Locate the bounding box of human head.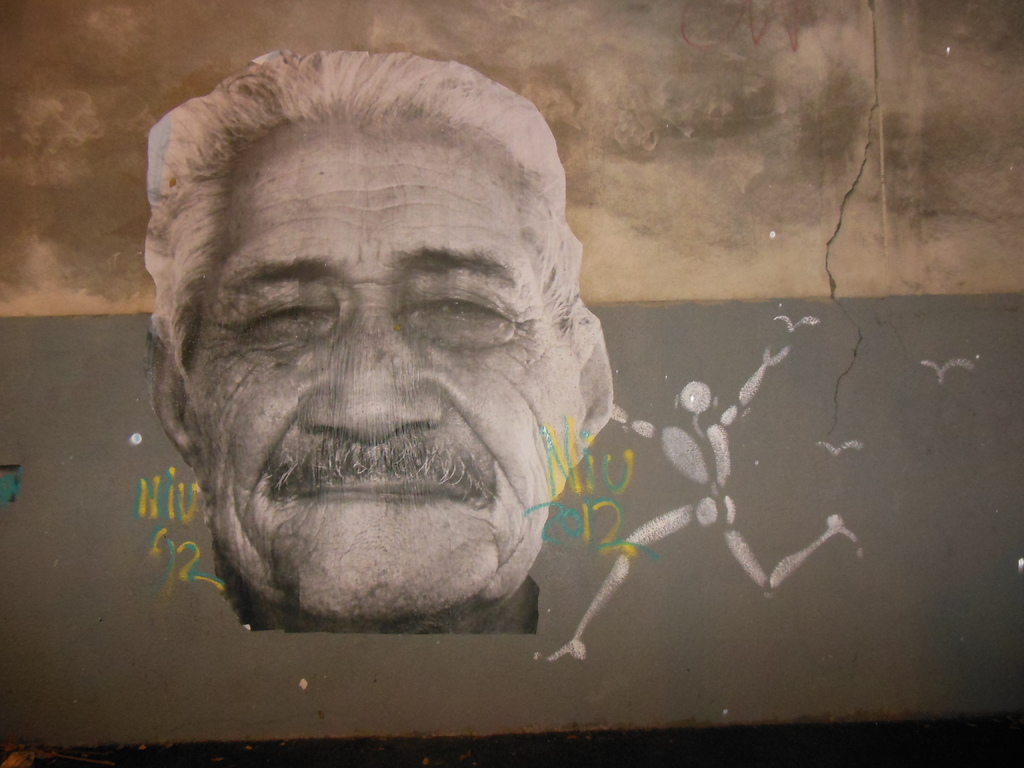
Bounding box: rect(143, 37, 598, 648).
